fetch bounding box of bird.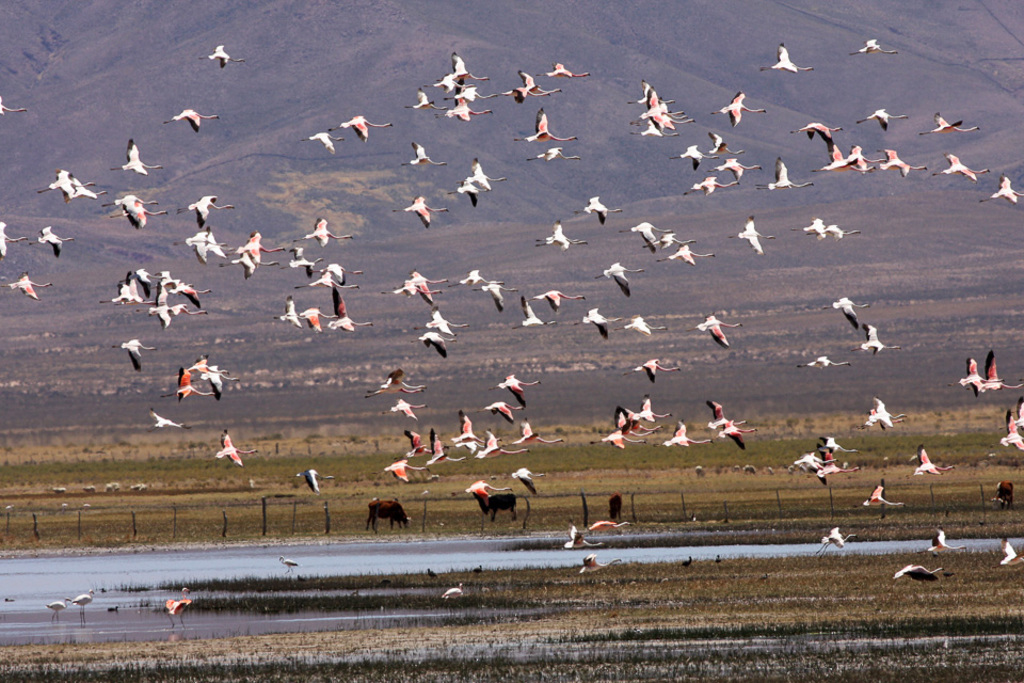
Bbox: x1=649, y1=420, x2=713, y2=452.
